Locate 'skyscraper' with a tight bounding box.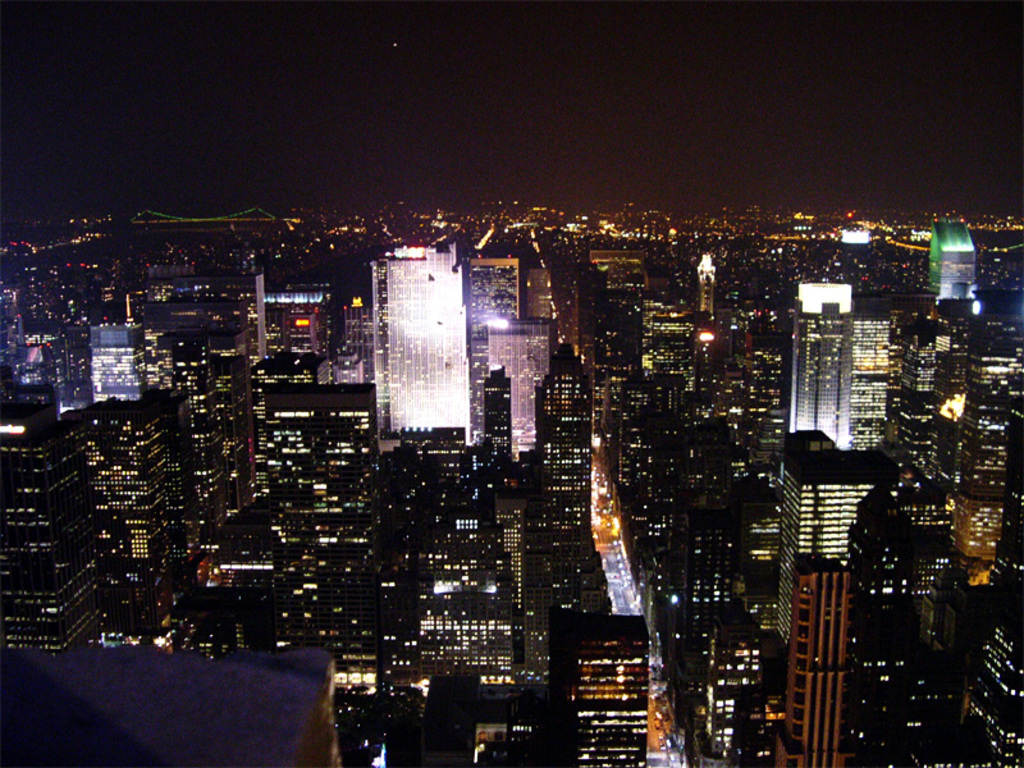
[844, 317, 890, 449].
